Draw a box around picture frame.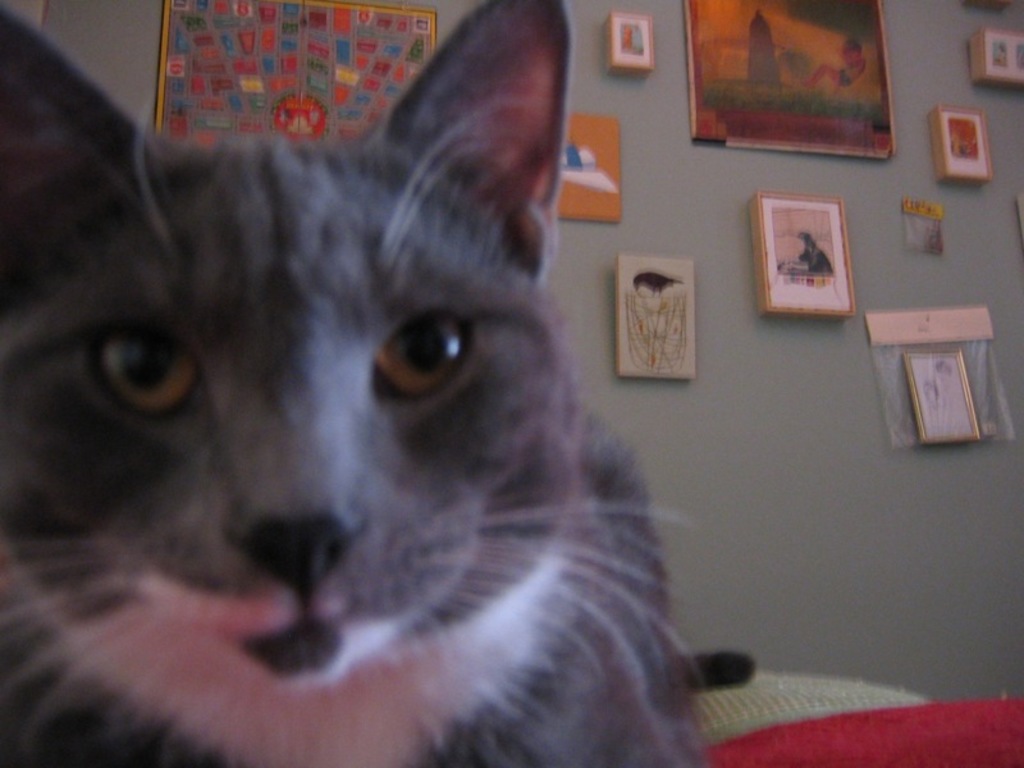
x1=684, y1=9, x2=910, y2=163.
